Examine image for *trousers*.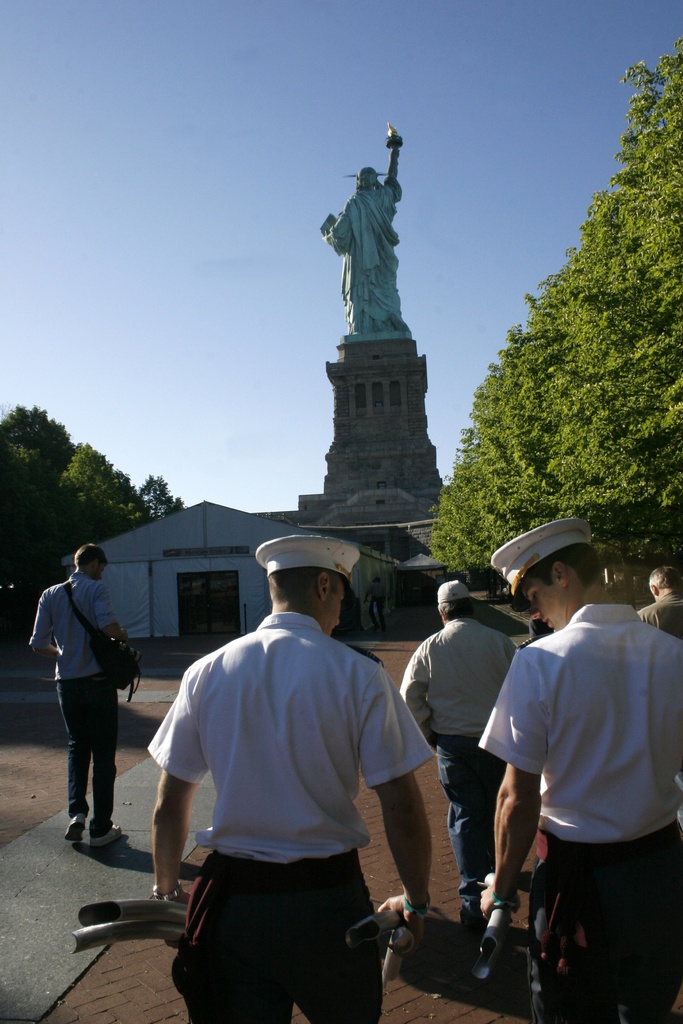
Examination result: (left=158, top=847, right=395, bottom=1018).
